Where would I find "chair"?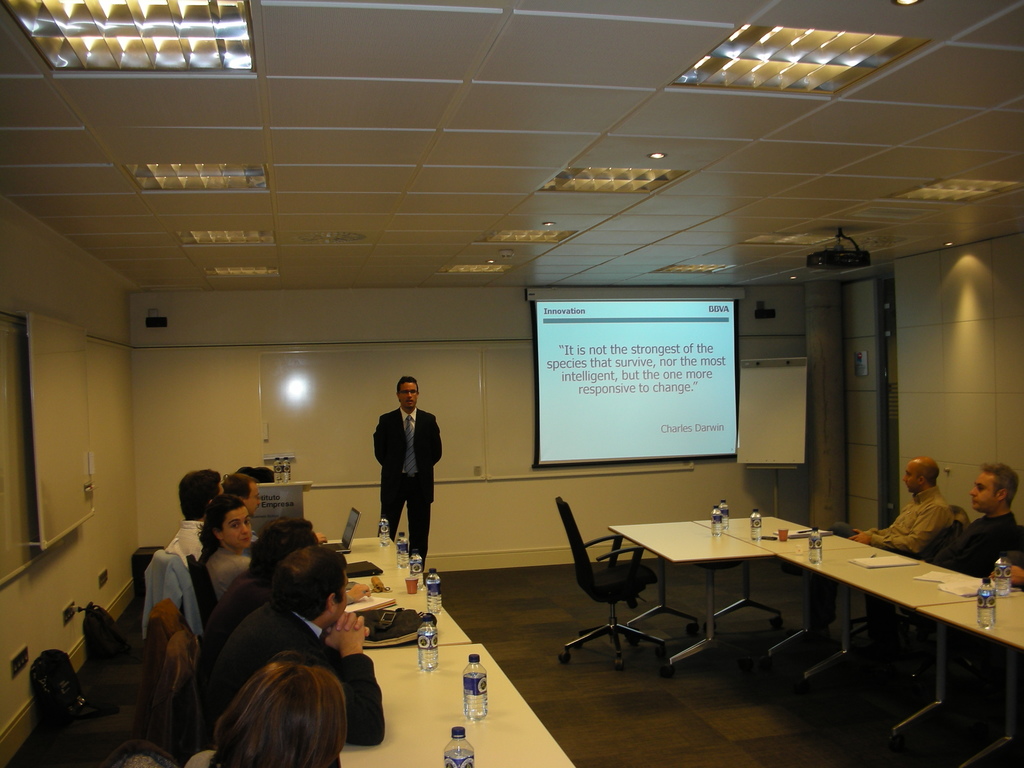
At [left=545, top=495, right=681, bottom=679].
